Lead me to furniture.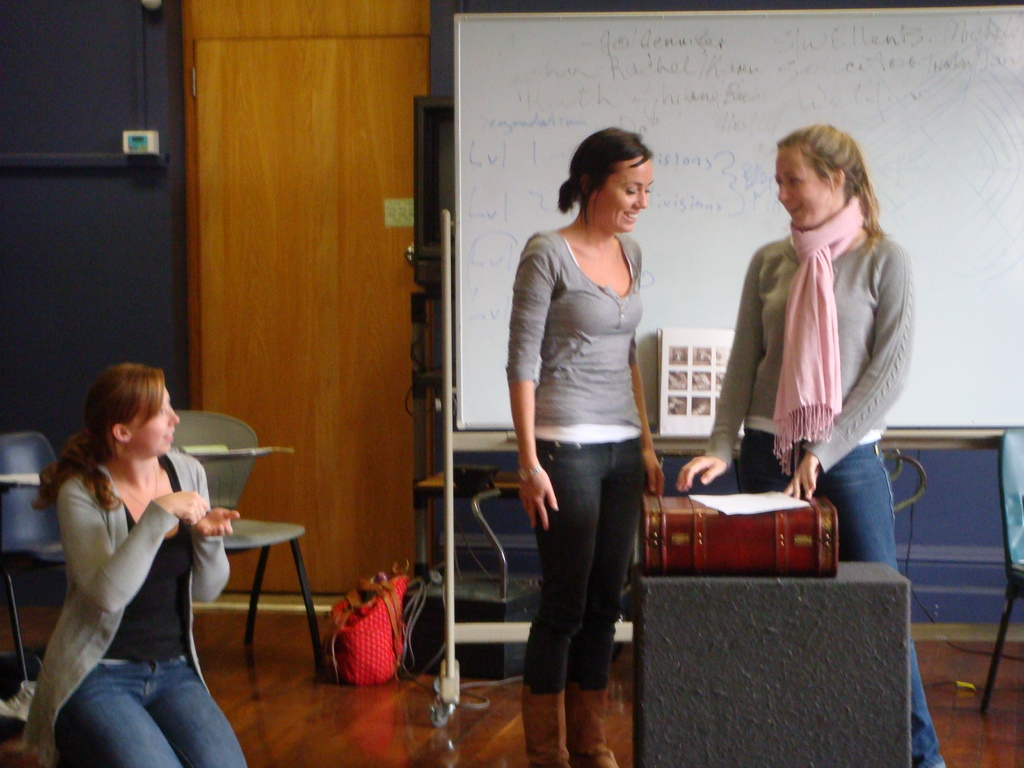
Lead to box(170, 407, 326, 680).
